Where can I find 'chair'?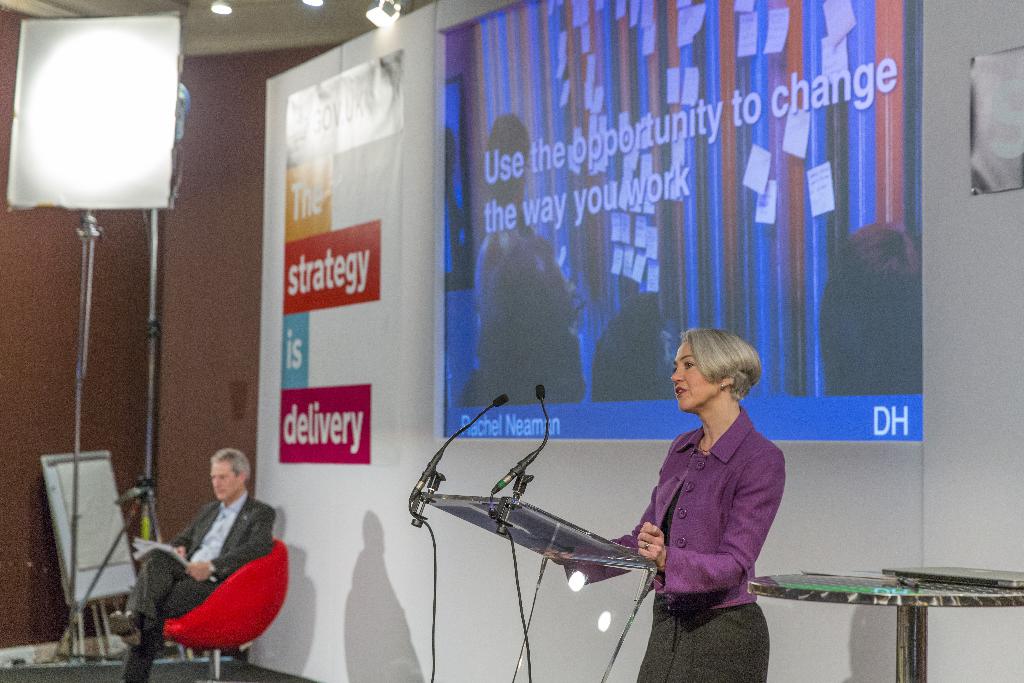
You can find it at x1=161 y1=534 x2=289 y2=682.
